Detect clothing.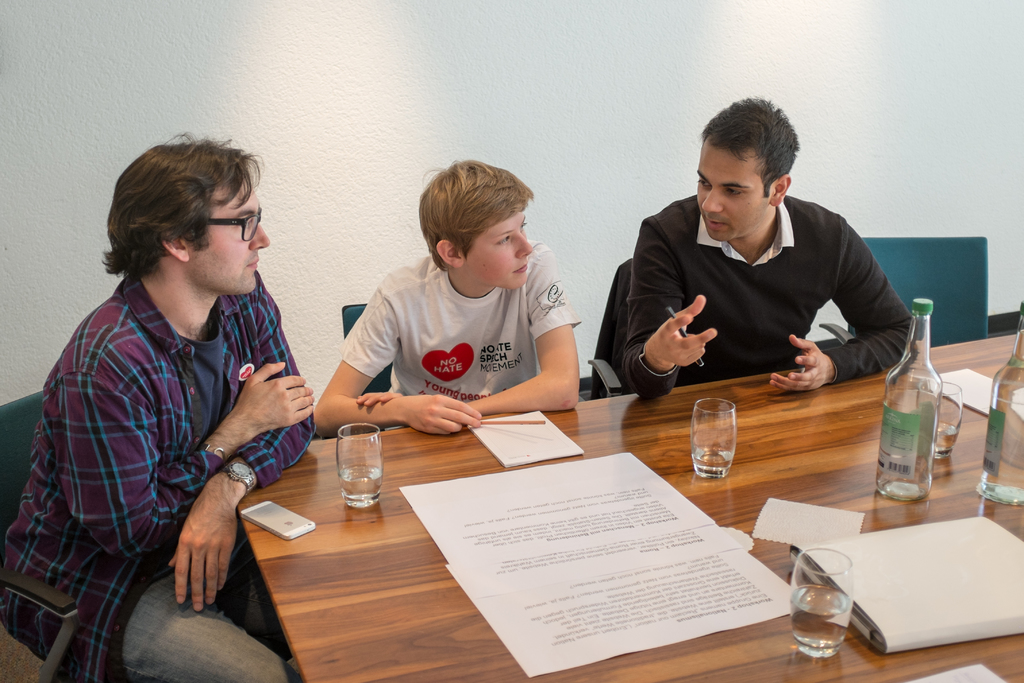
Detected at left=24, top=194, right=305, bottom=659.
